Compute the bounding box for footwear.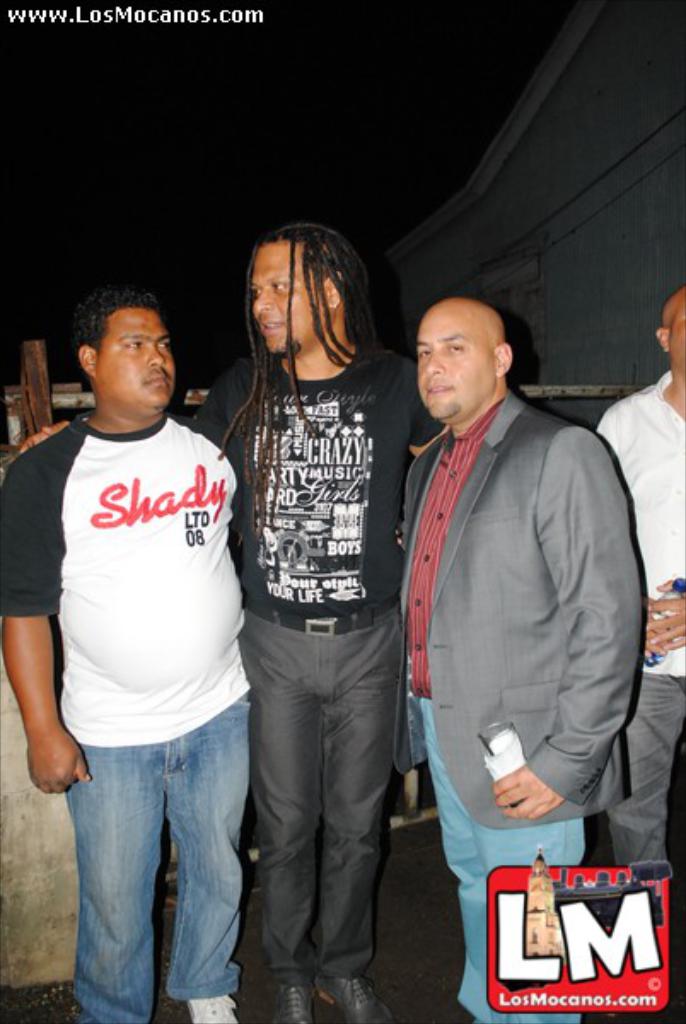
(x1=309, y1=973, x2=394, y2=1022).
